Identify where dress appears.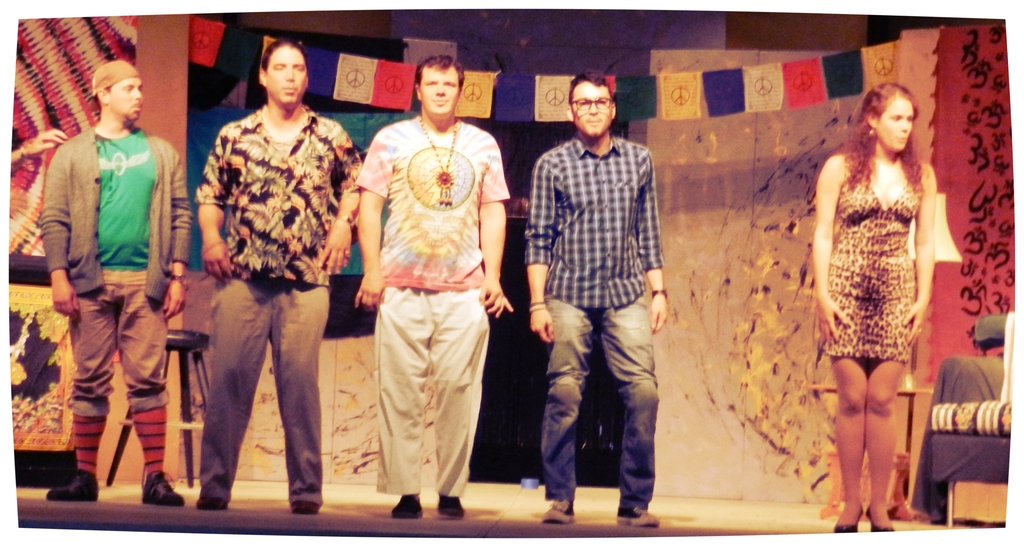
Appears at bbox(813, 149, 932, 391).
